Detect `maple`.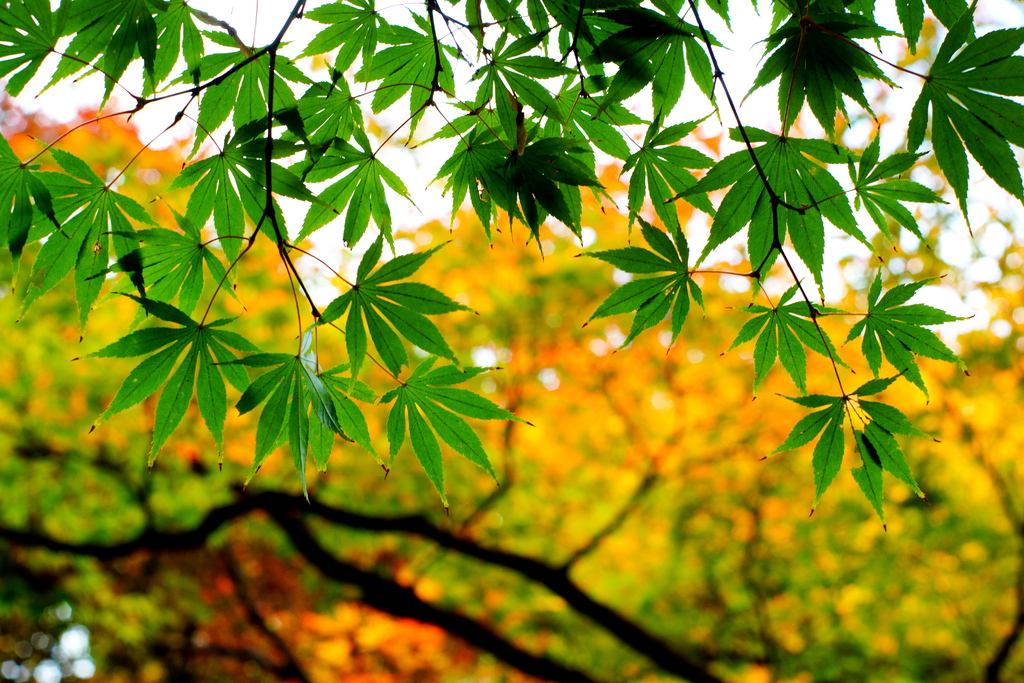
Detected at (x1=0, y1=0, x2=1020, y2=682).
